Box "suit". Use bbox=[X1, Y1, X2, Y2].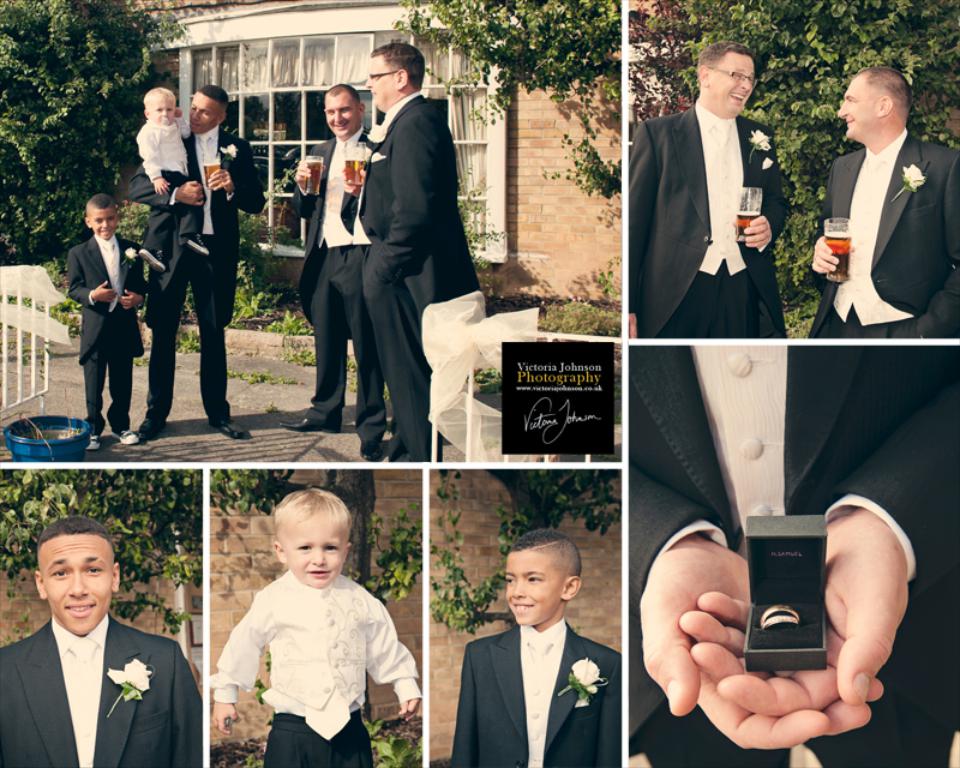
bbox=[629, 101, 785, 341].
